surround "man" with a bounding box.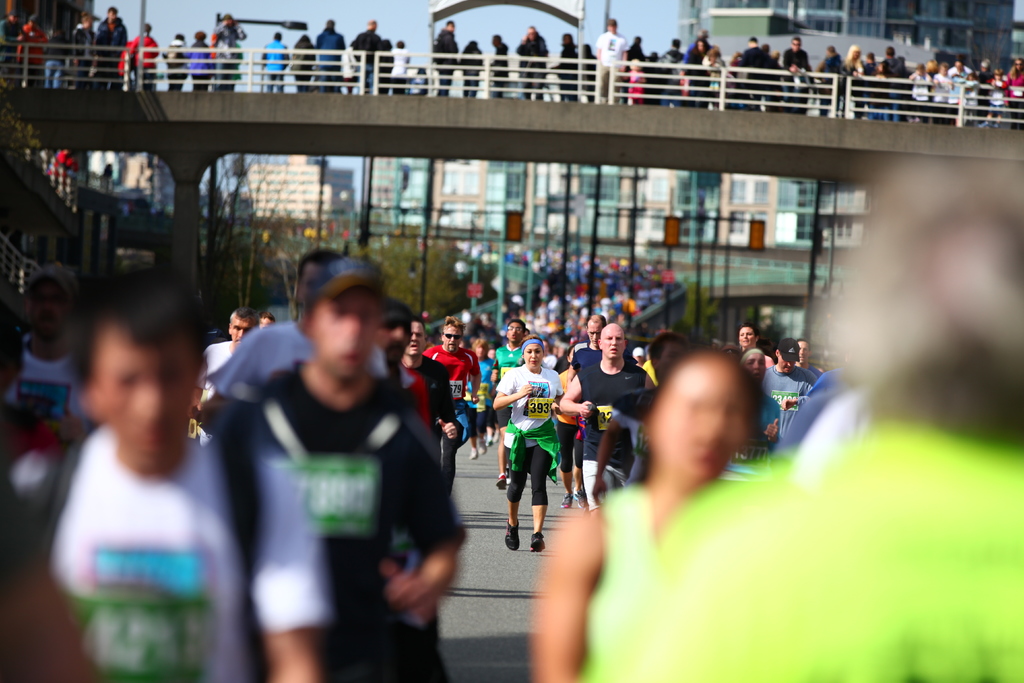
region(819, 44, 842, 117).
